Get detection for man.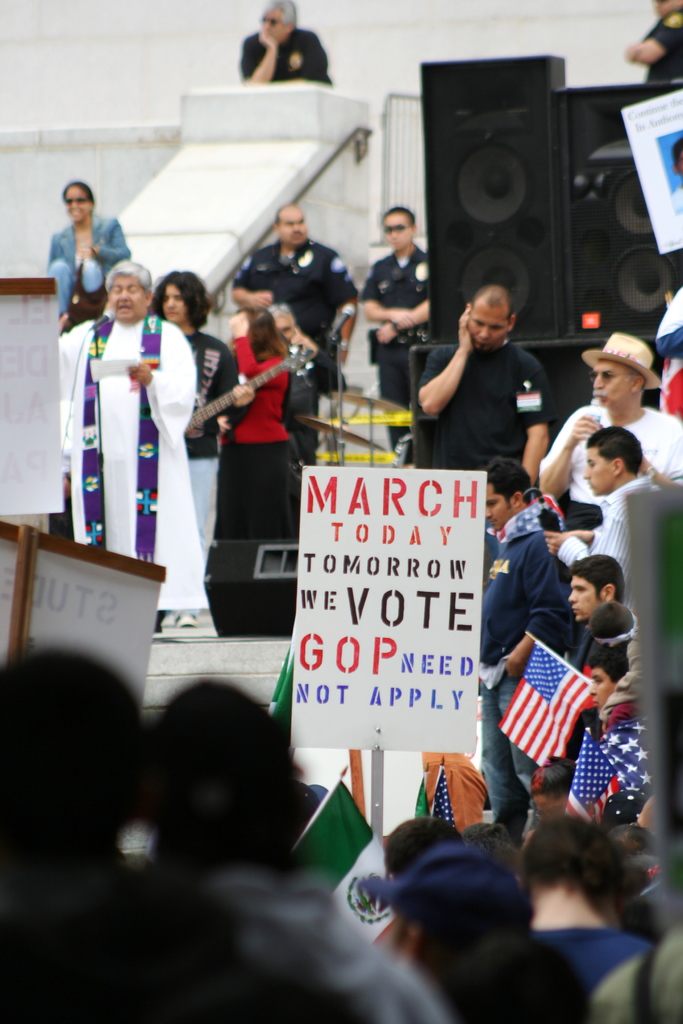
Detection: <bbox>358, 200, 429, 452</bbox>.
